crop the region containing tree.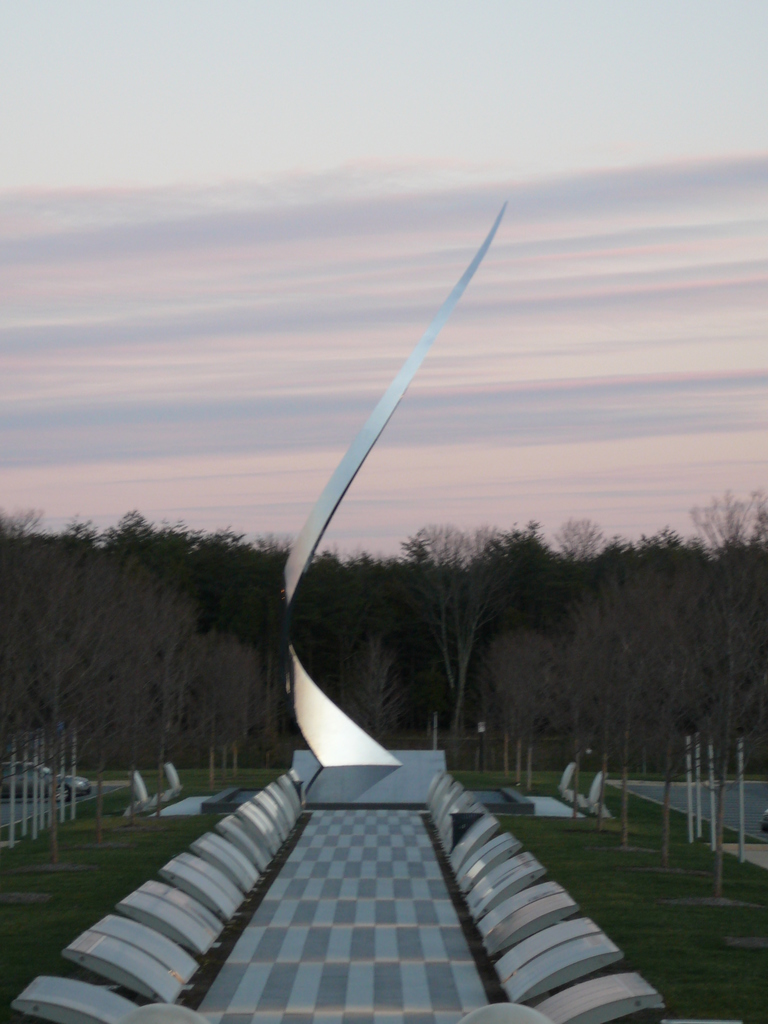
Crop region: select_region(546, 572, 630, 825).
